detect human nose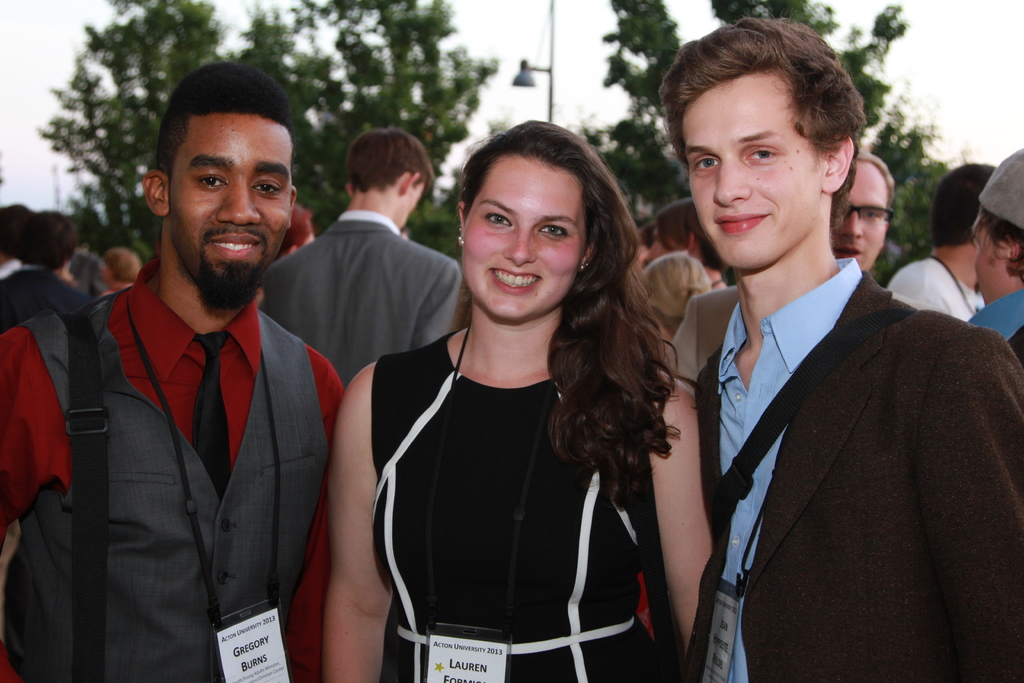
<box>504,226,538,267</box>
